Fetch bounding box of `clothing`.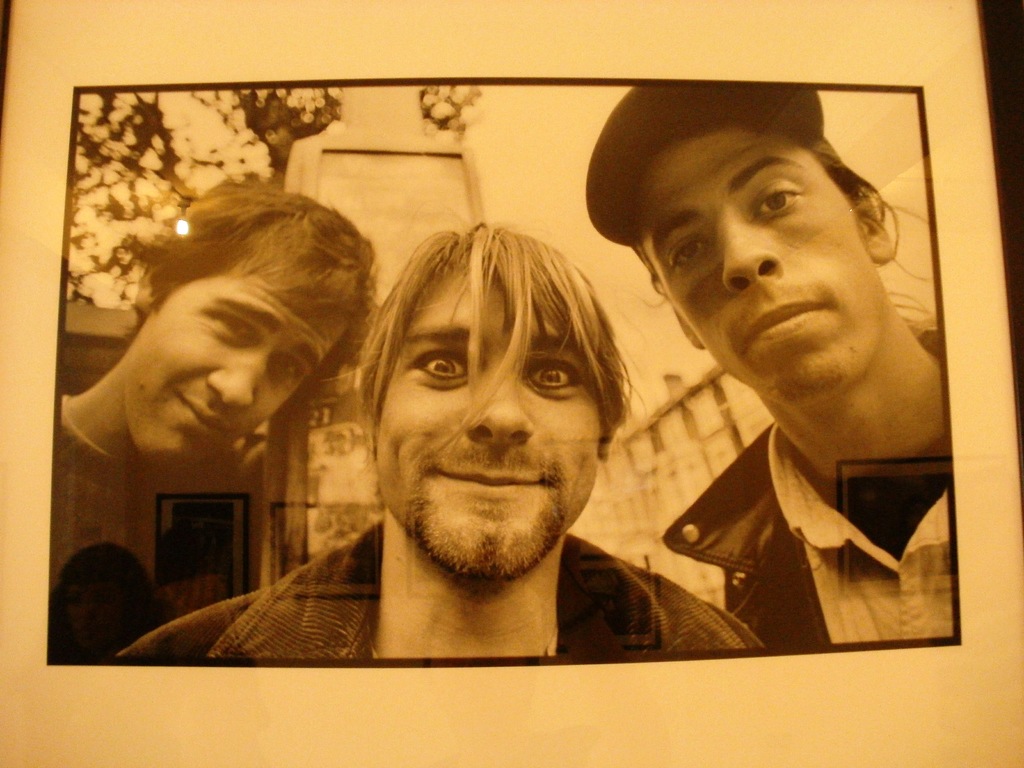
Bbox: <region>665, 367, 958, 644</region>.
